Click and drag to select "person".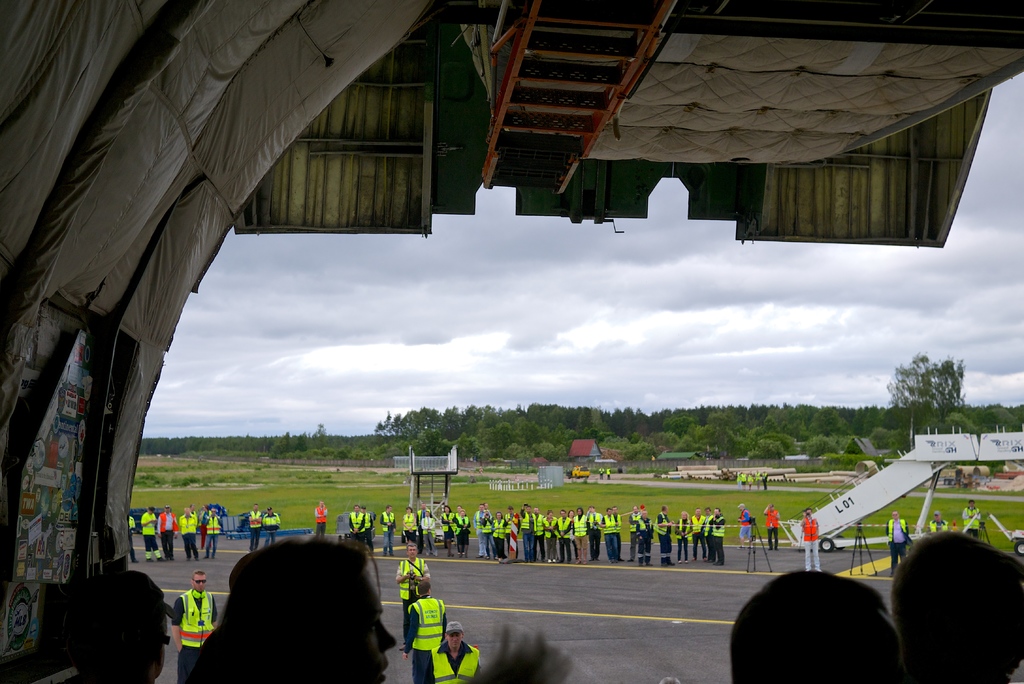
Selection: <bbox>492, 509, 504, 559</bbox>.
